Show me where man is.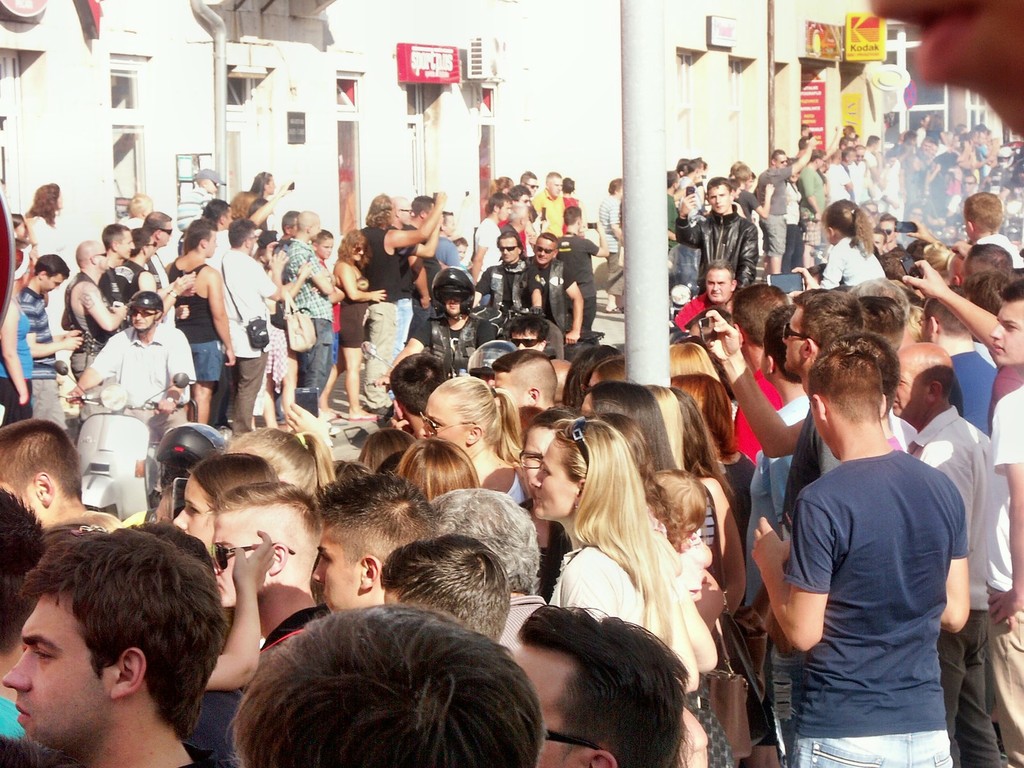
man is at bbox(749, 305, 811, 767).
